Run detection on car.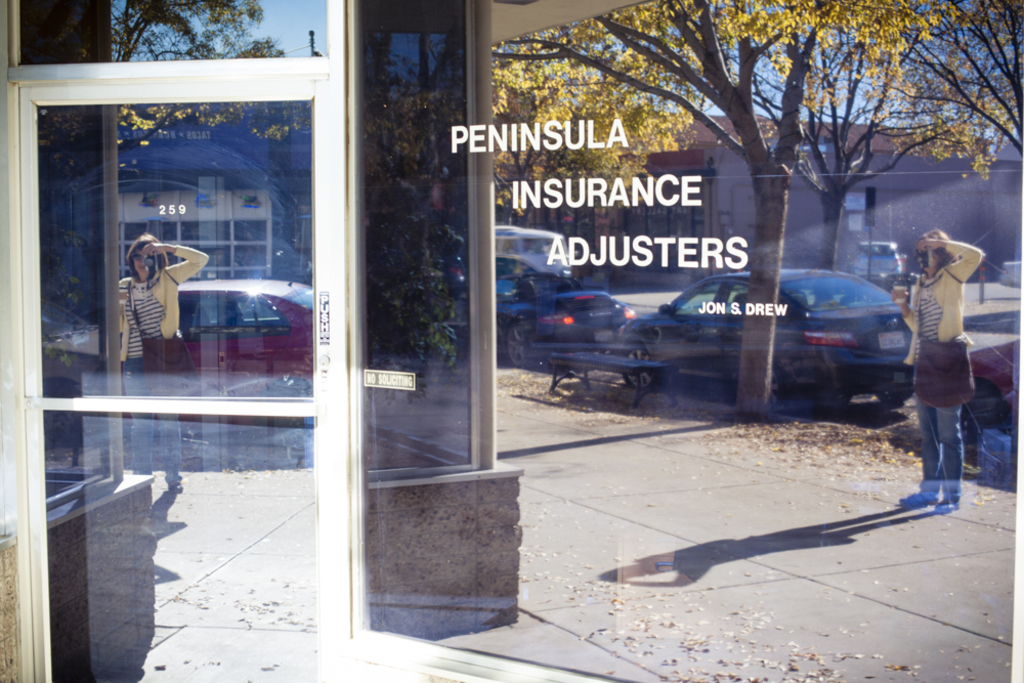
Result: 492/254/582/296.
